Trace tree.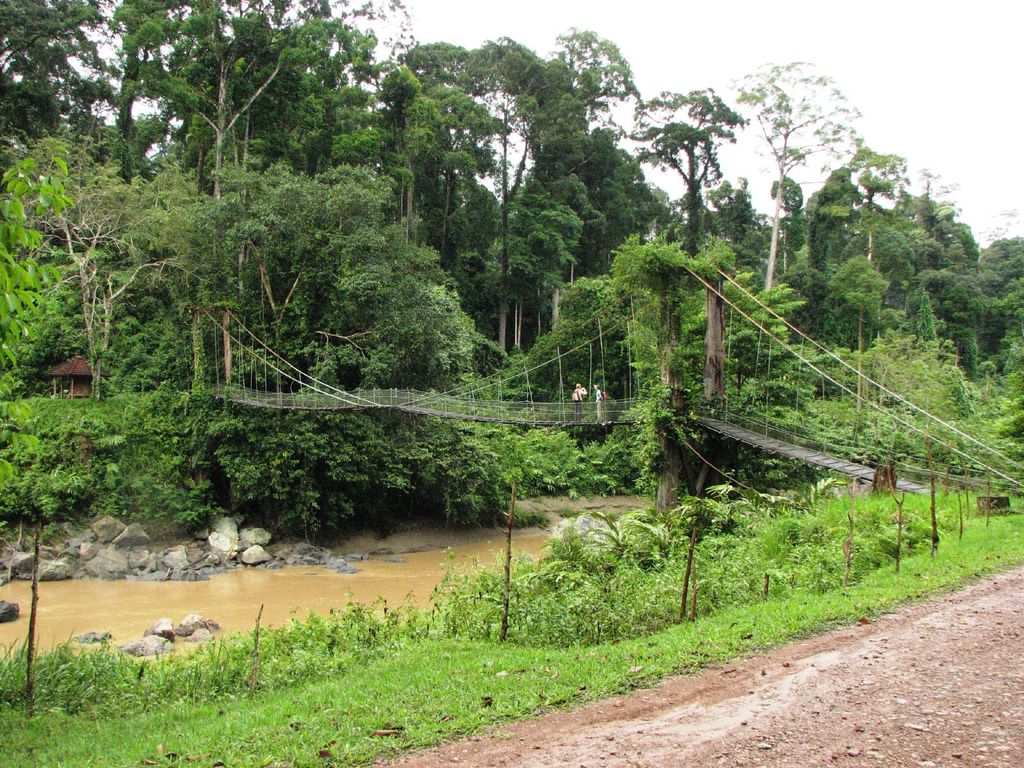
Traced to (0, 127, 223, 403).
